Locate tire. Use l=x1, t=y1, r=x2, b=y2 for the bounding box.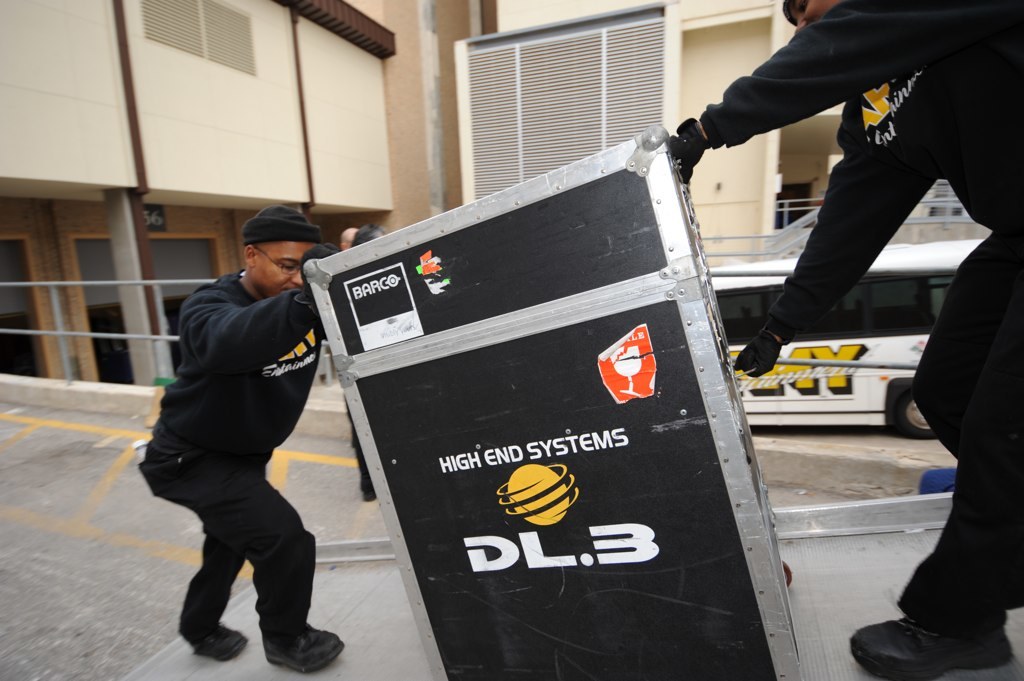
l=895, t=388, r=941, b=438.
